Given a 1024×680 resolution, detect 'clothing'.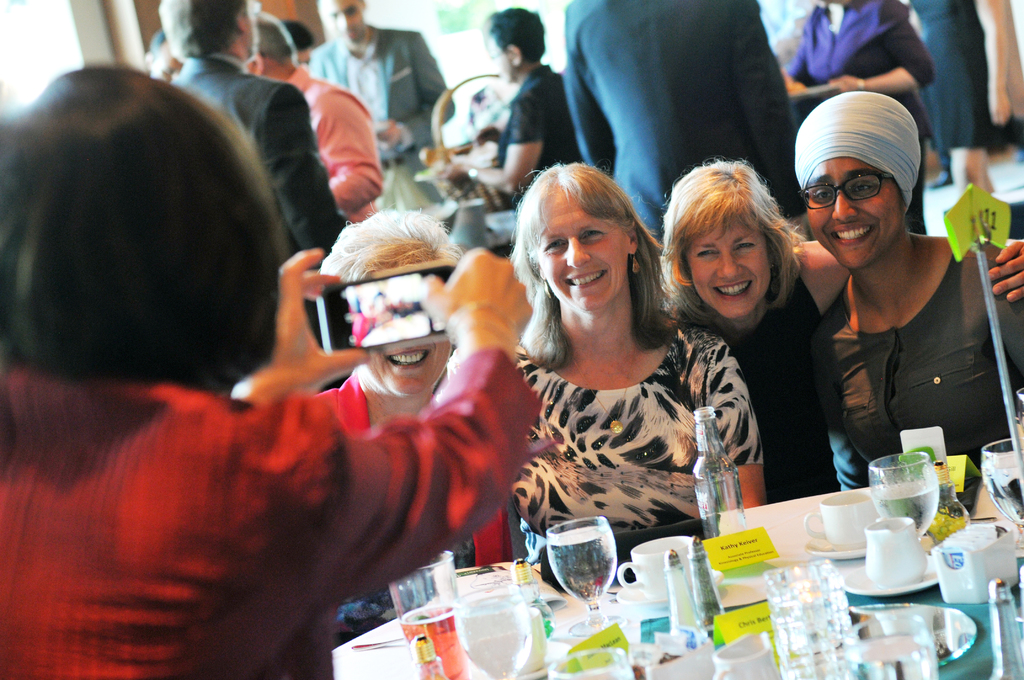
select_region(274, 58, 388, 220).
